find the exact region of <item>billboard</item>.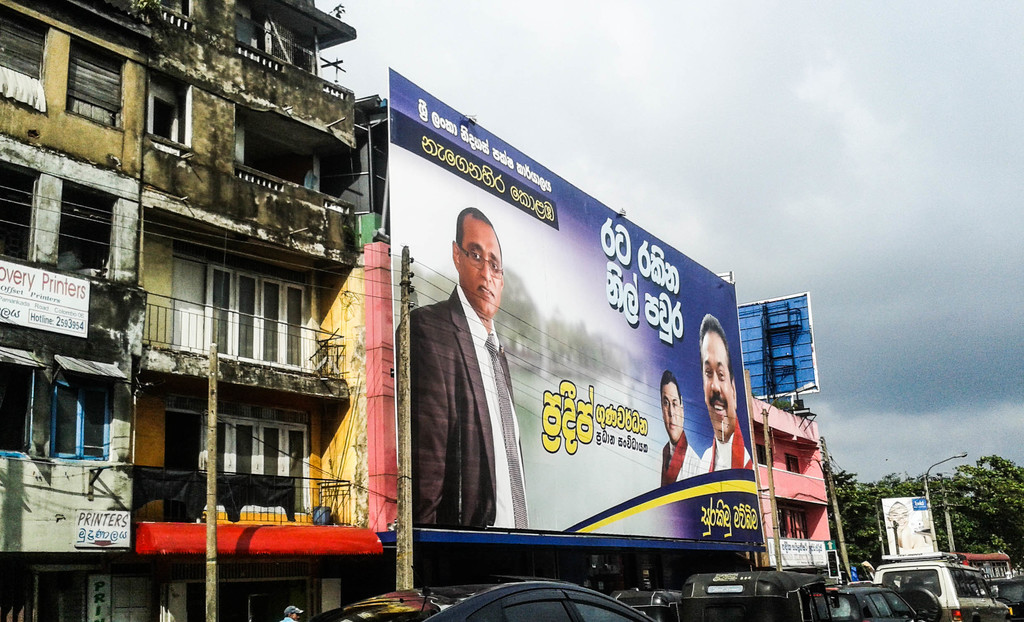
Exact region: select_region(883, 492, 941, 559).
